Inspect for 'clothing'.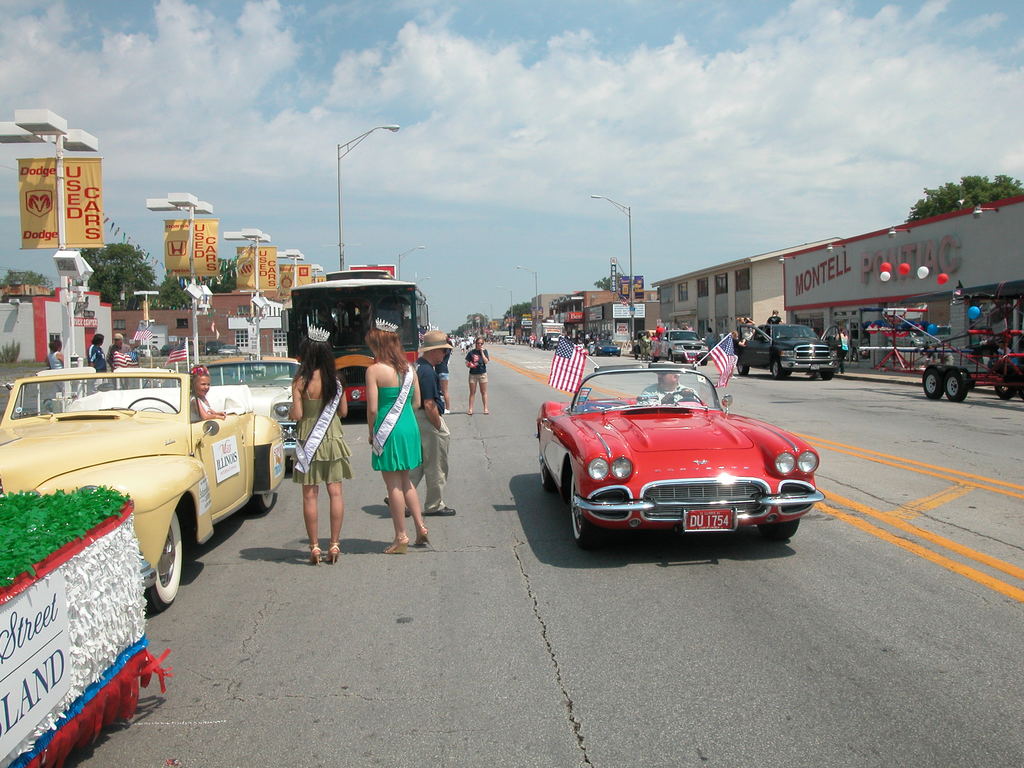
Inspection: bbox=[636, 382, 702, 406].
